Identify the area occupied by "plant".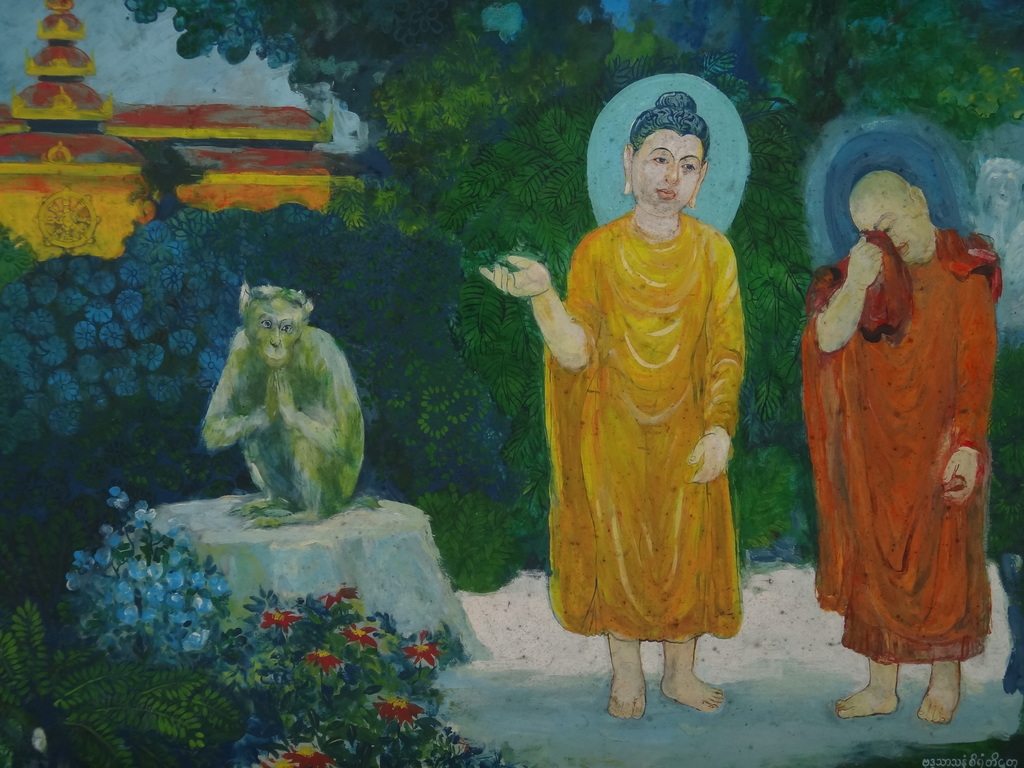
Area: [0, 580, 253, 767].
